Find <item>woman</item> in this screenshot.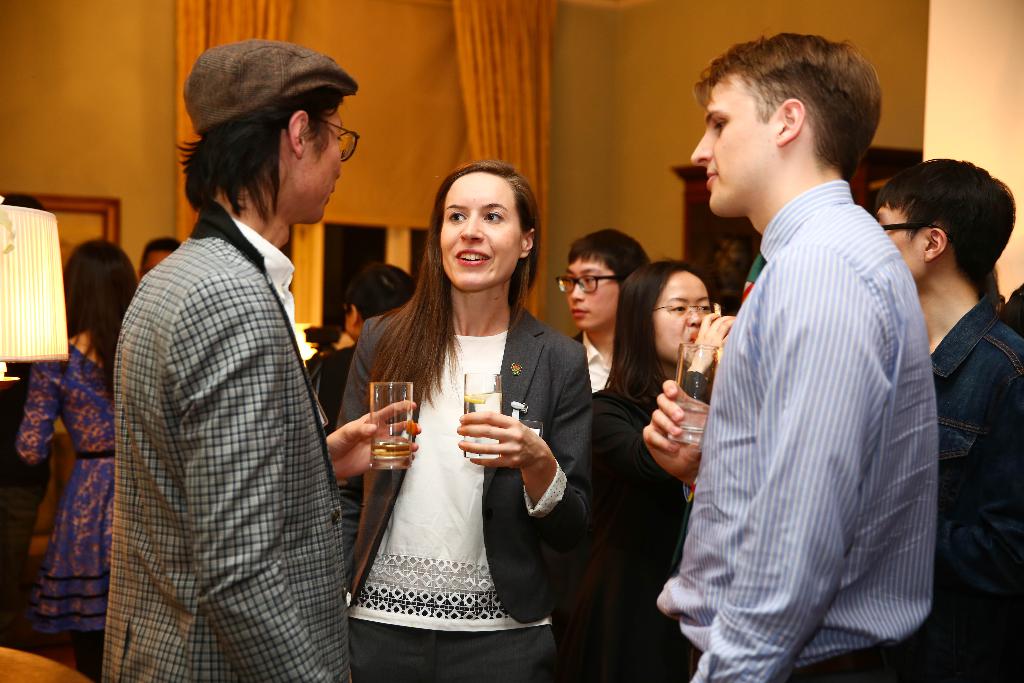
The bounding box for <item>woman</item> is x1=12 y1=233 x2=143 y2=682.
